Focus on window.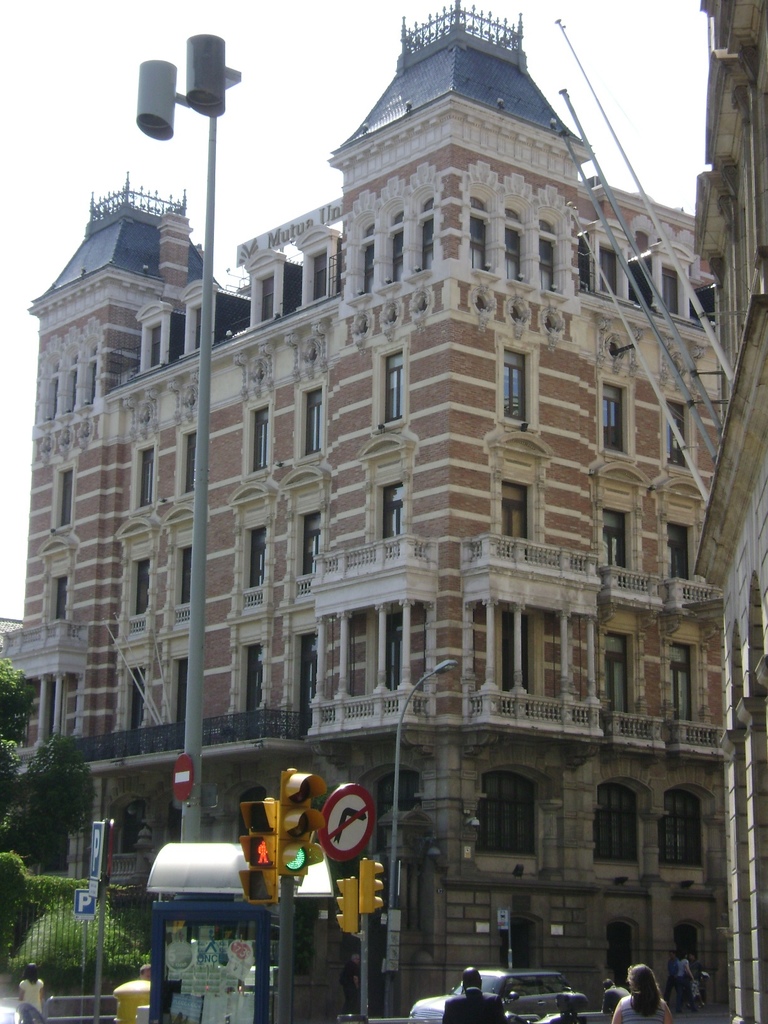
Focused at [598, 781, 653, 868].
